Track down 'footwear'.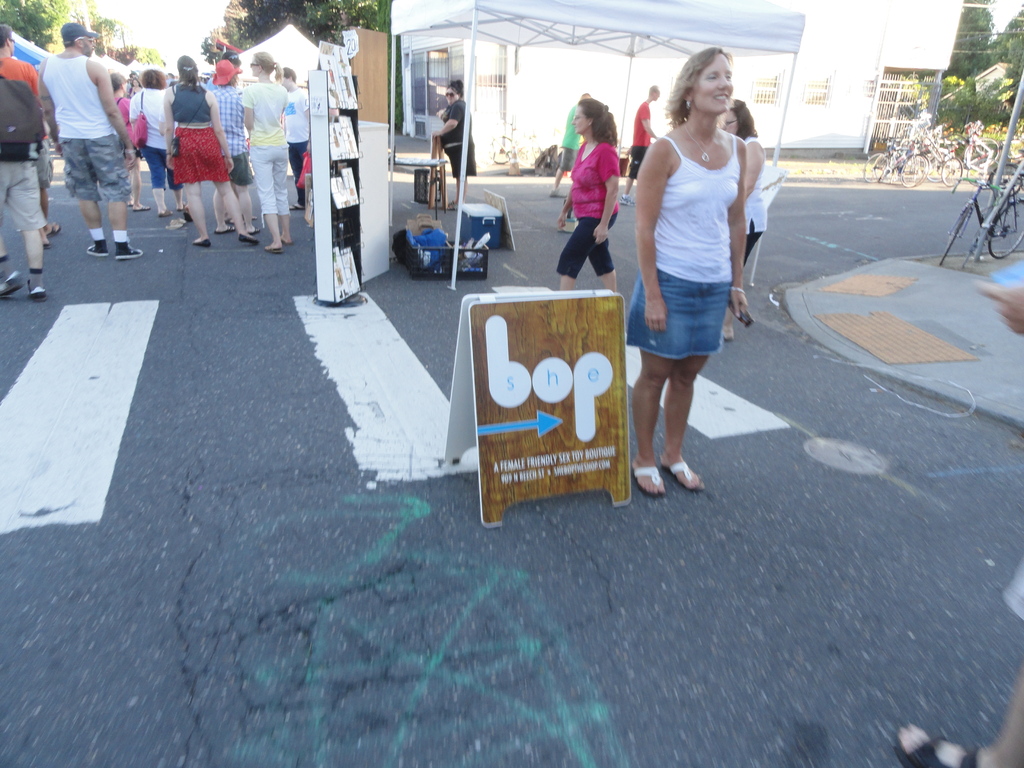
Tracked to (175, 203, 183, 213).
